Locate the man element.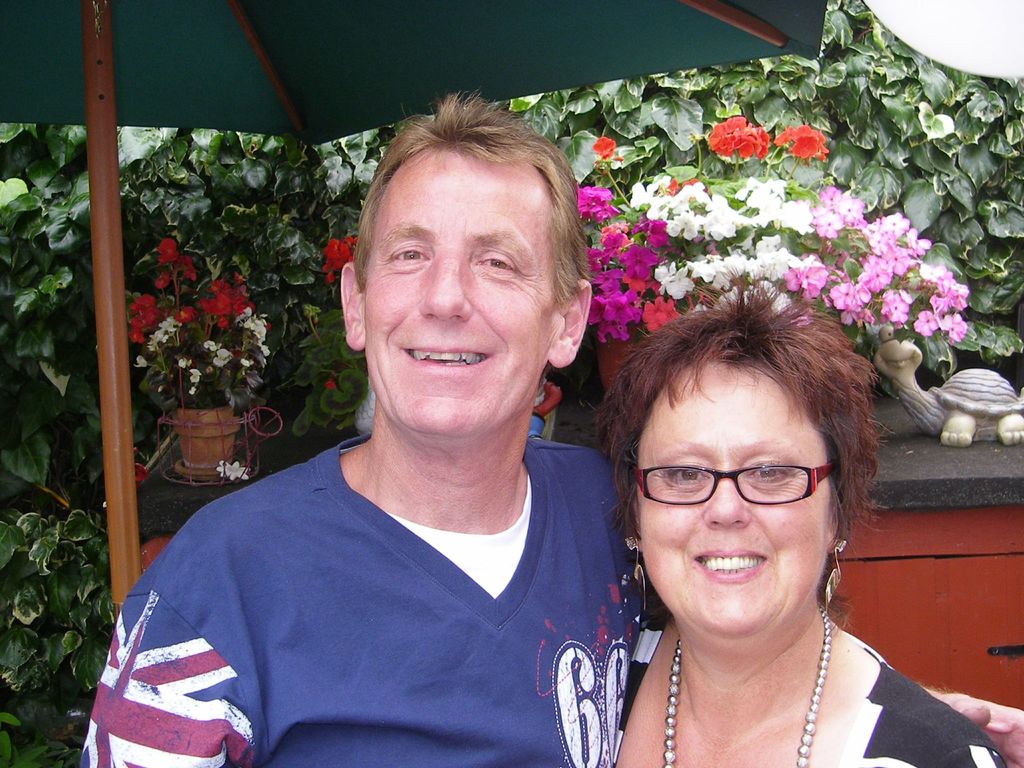
Element bbox: BBox(77, 94, 1023, 767).
